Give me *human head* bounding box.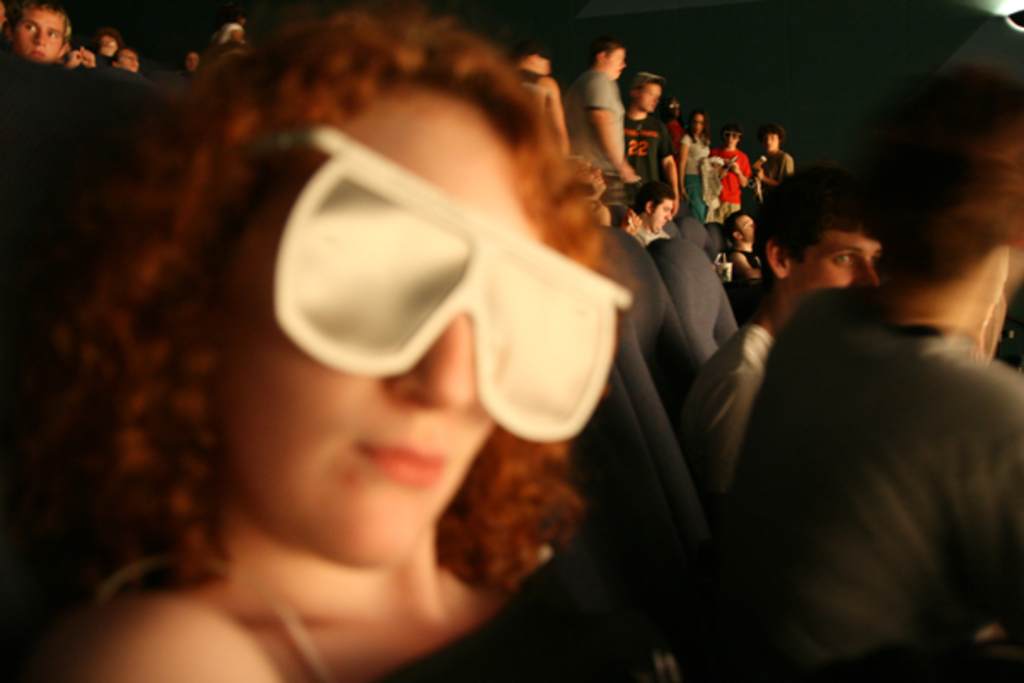
left=585, top=43, right=628, bottom=73.
